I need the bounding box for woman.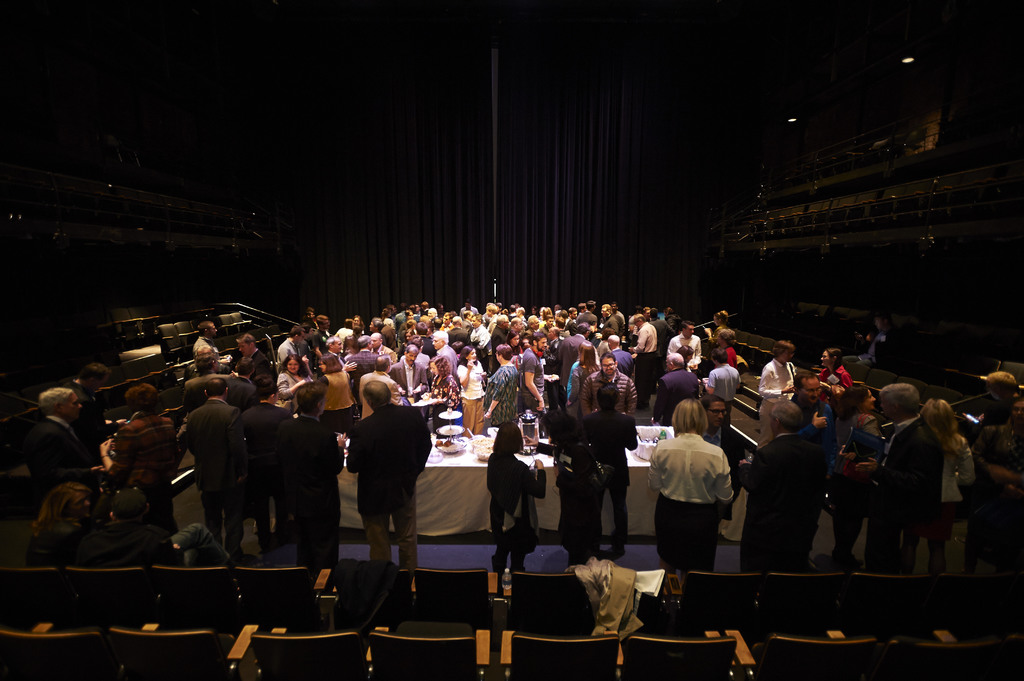
Here it is: {"x1": 701, "y1": 310, "x2": 733, "y2": 356}.
